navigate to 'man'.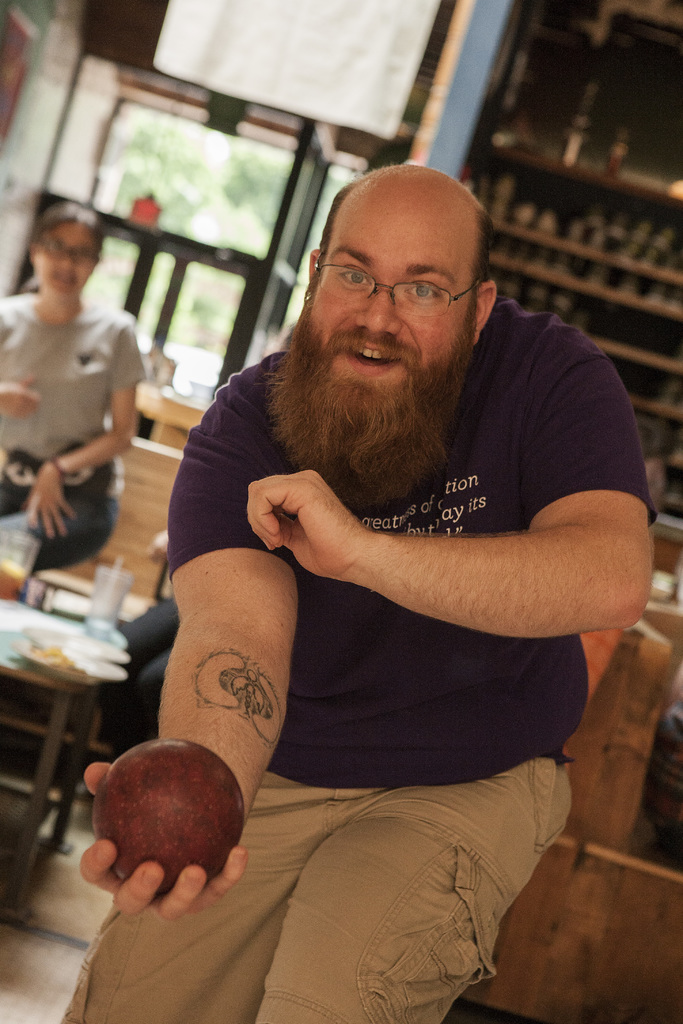
Navigation target: bbox=(93, 146, 657, 993).
